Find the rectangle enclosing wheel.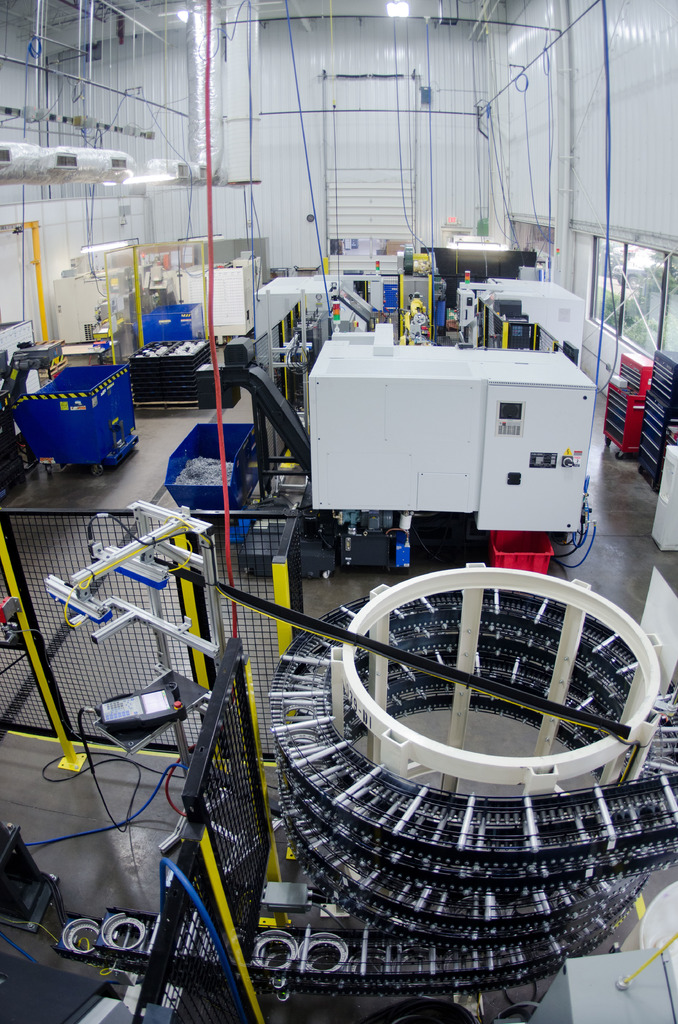
Rect(65, 924, 101, 953).
